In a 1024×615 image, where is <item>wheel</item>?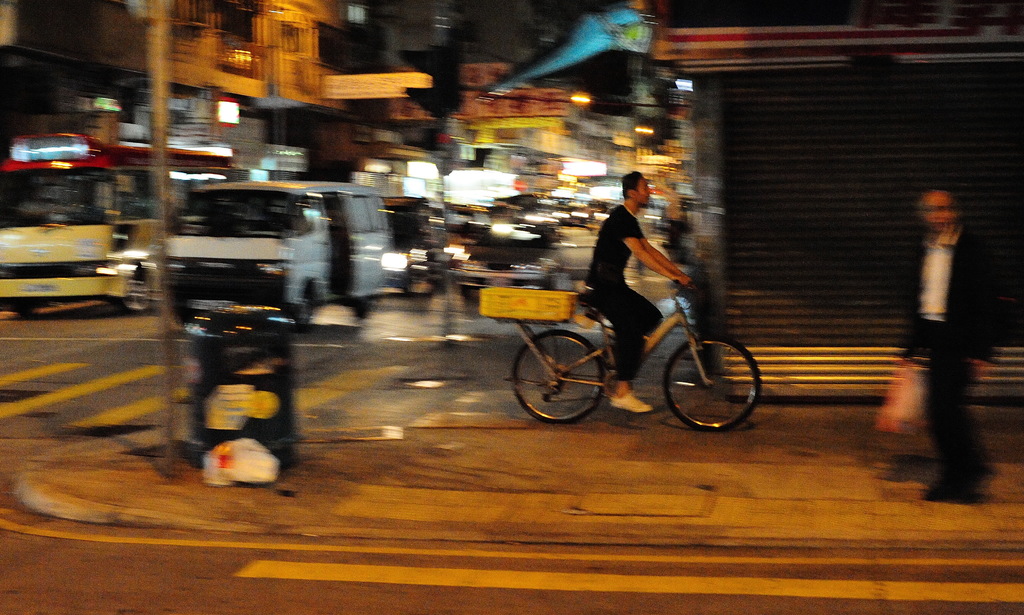
656:333:764:428.
